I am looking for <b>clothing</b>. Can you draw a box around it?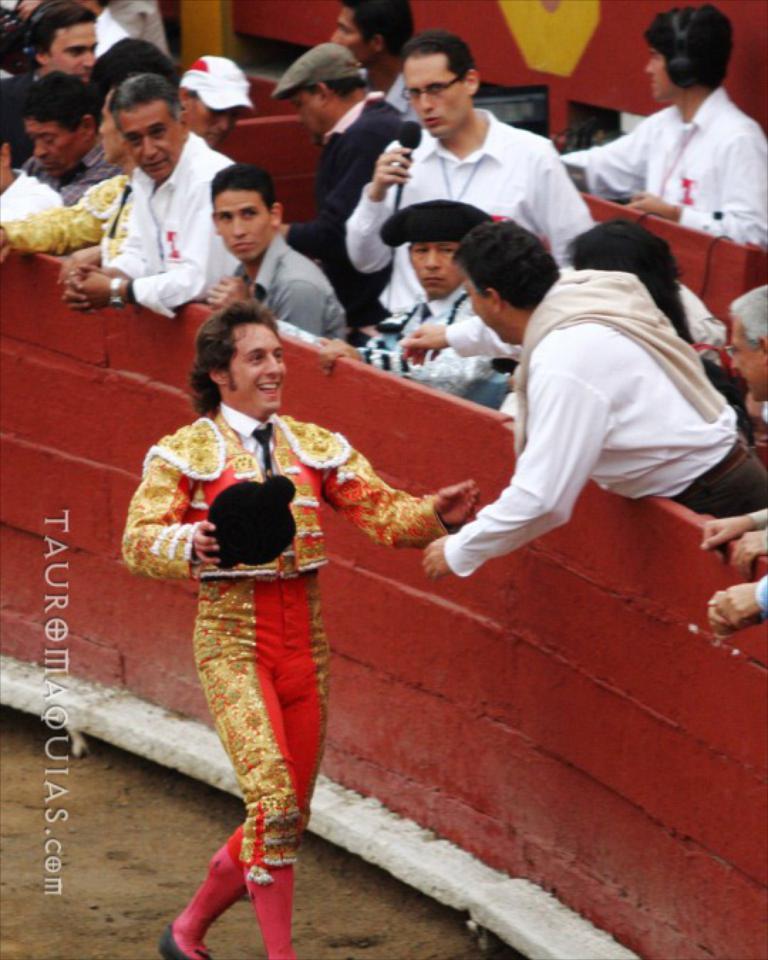
Sure, the bounding box is BBox(0, 67, 38, 172).
